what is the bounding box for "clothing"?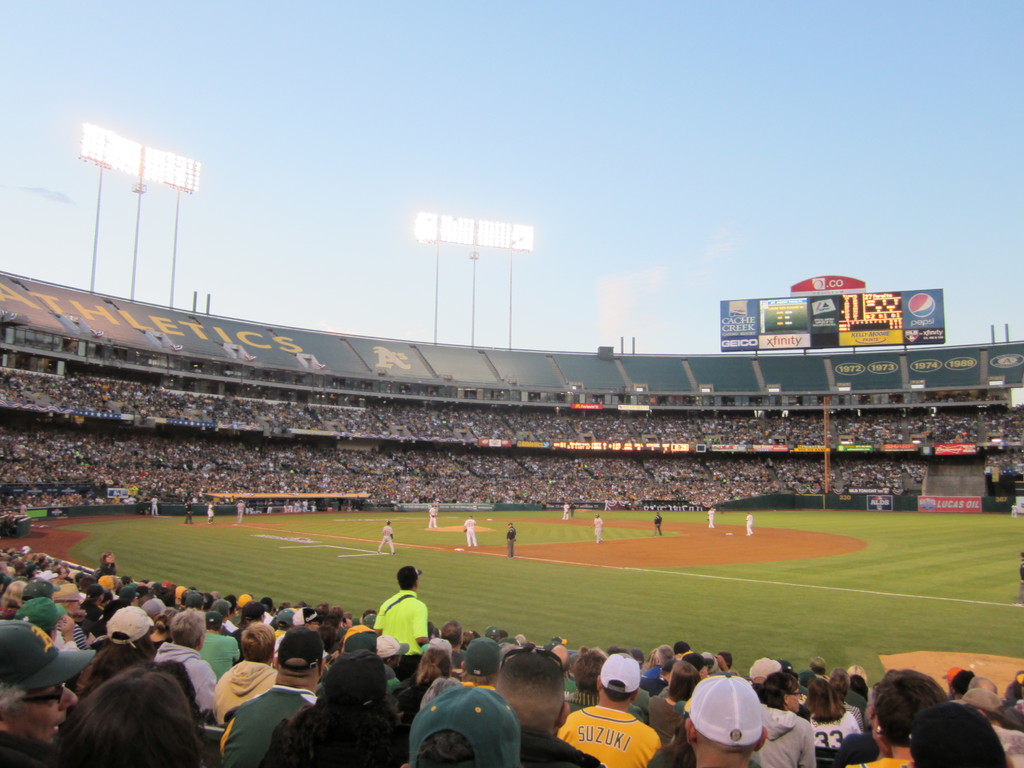
x1=556 y1=700 x2=666 y2=767.
